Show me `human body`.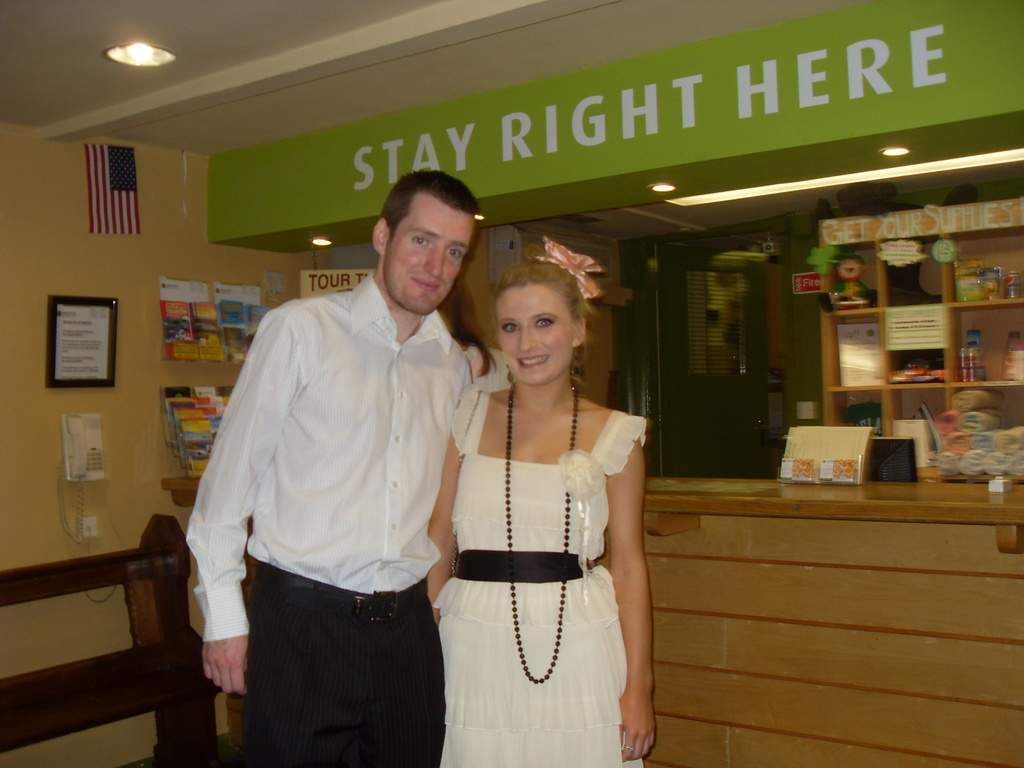
`human body` is here: (175,205,508,767).
